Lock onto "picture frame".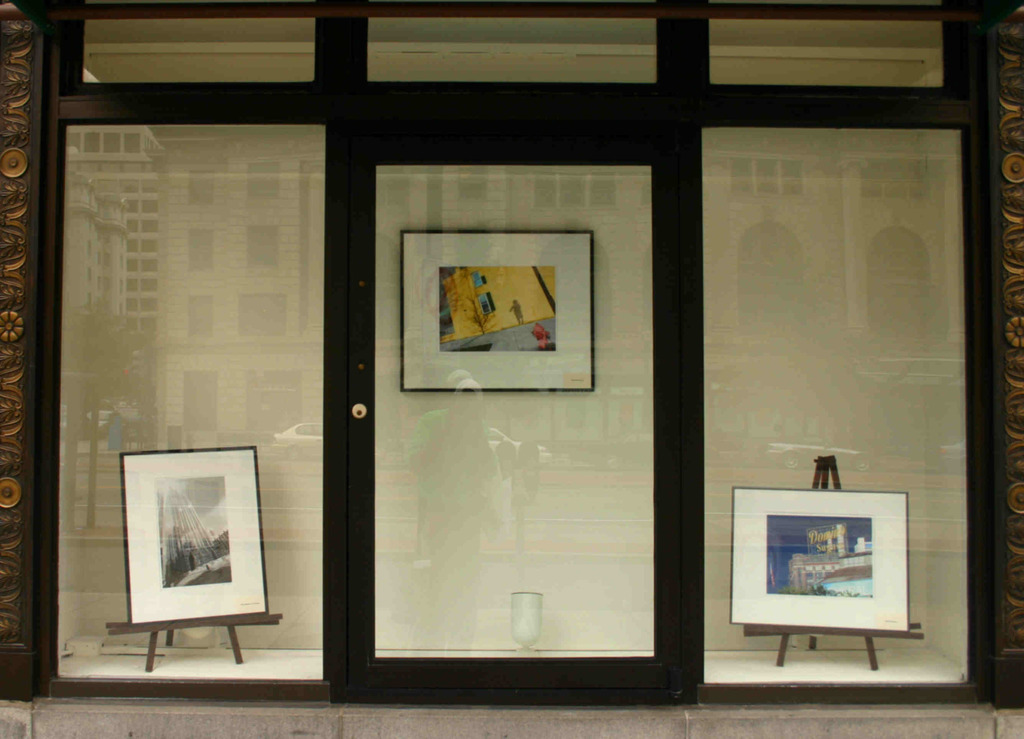
Locked: rect(729, 485, 910, 633).
